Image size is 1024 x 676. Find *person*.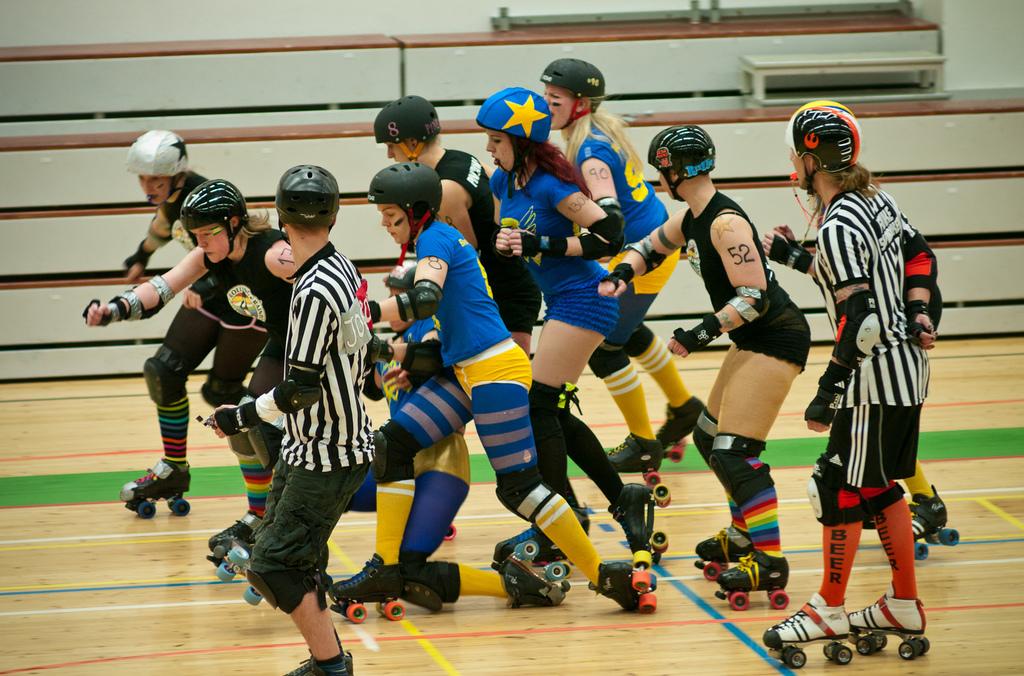
(84, 221, 296, 607).
